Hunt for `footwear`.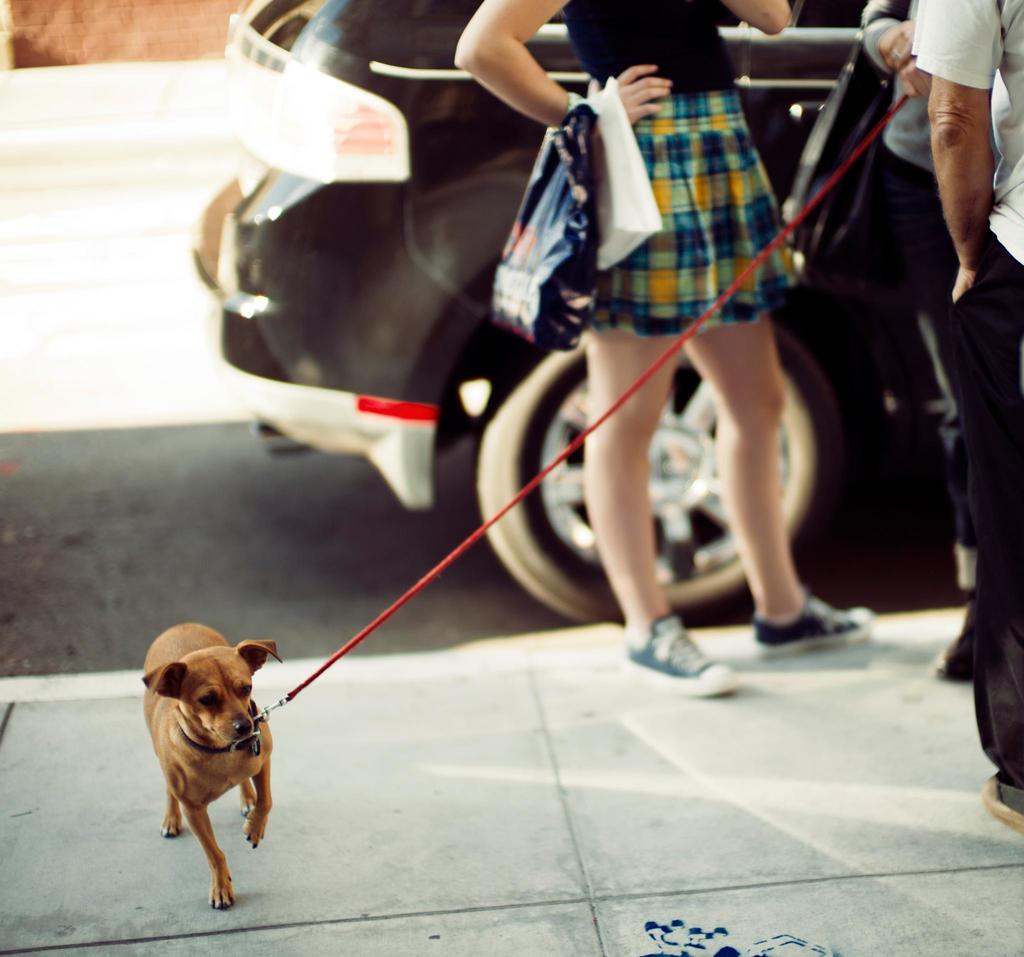
Hunted down at Rect(620, 610, 737, 696).
